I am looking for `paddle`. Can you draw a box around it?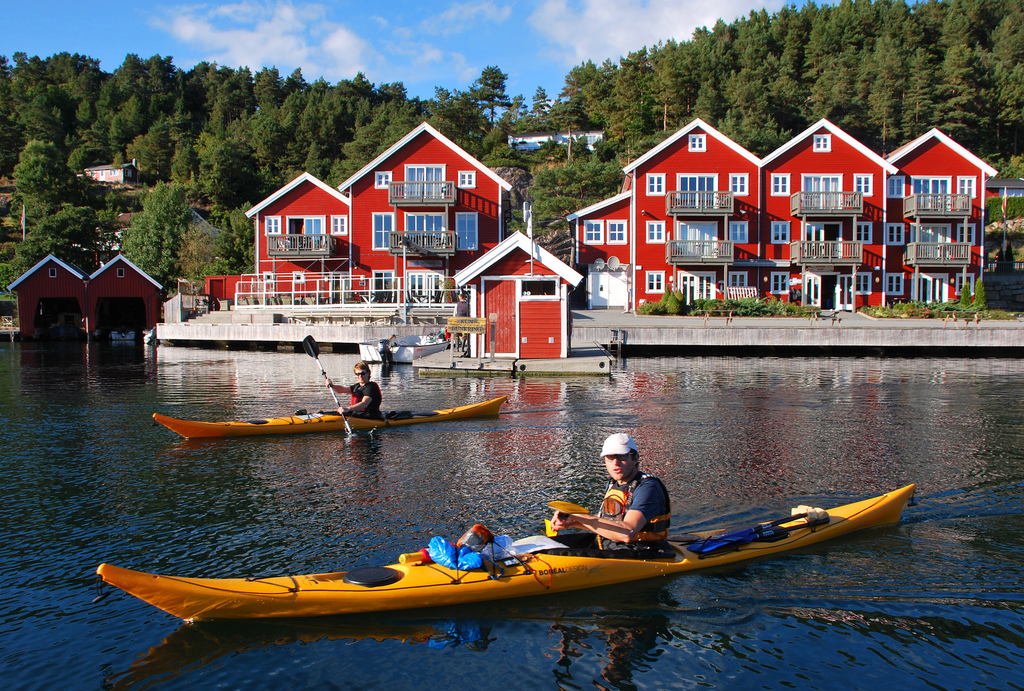
Sure, the bounding box is (543,501,590,538).
